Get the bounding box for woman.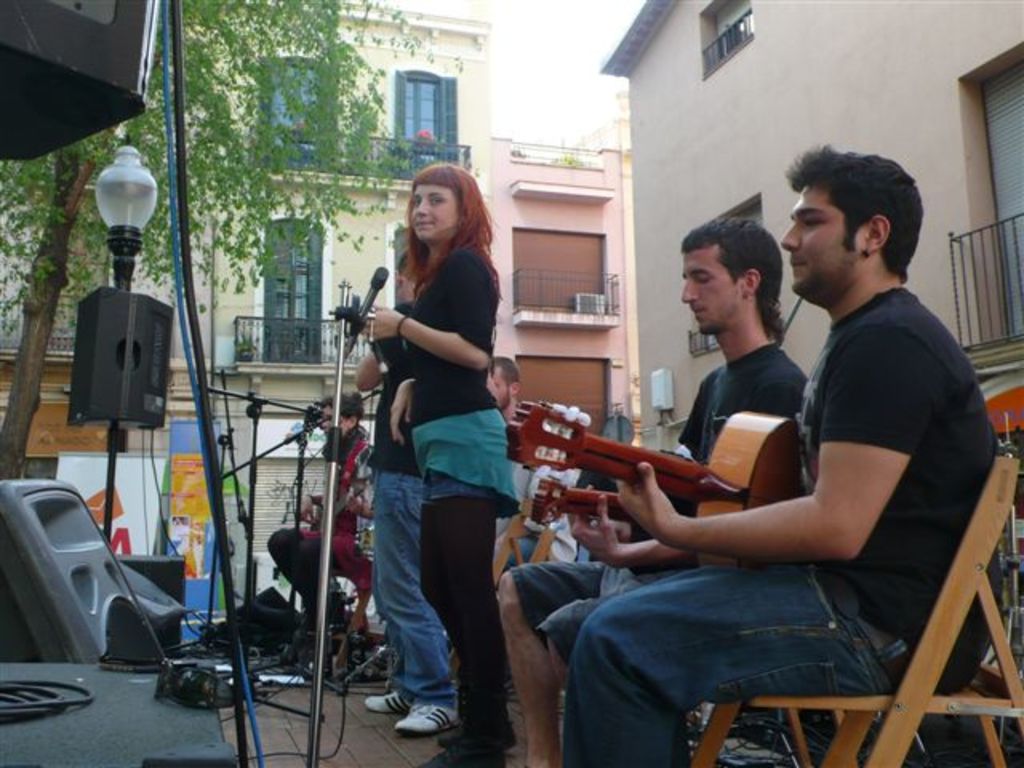
bbox(262, 394, 368, 608).
